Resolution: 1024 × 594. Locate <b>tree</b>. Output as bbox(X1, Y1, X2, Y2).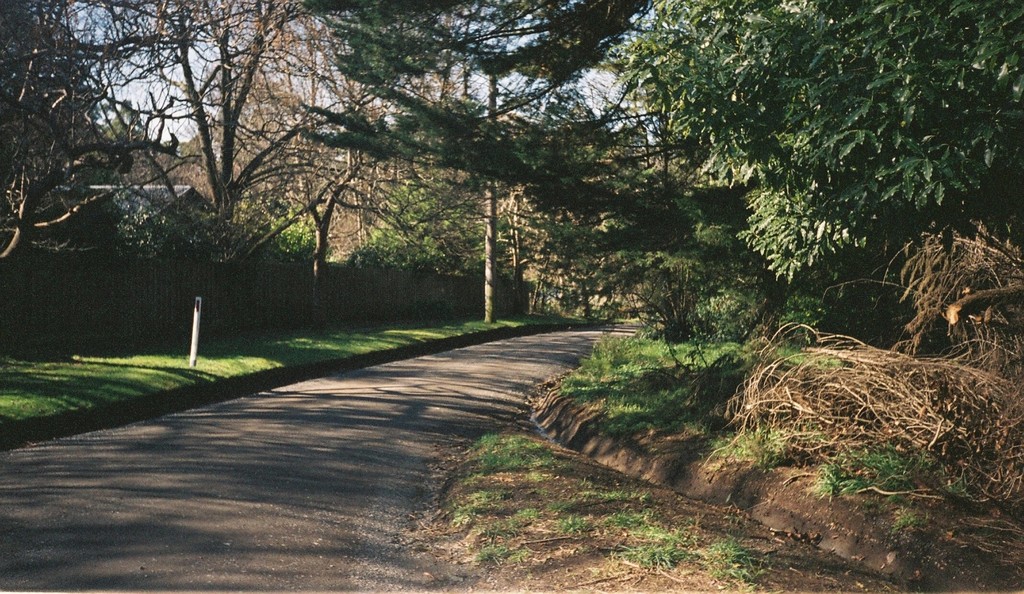
bbox(822, 0, 1021, 333).
